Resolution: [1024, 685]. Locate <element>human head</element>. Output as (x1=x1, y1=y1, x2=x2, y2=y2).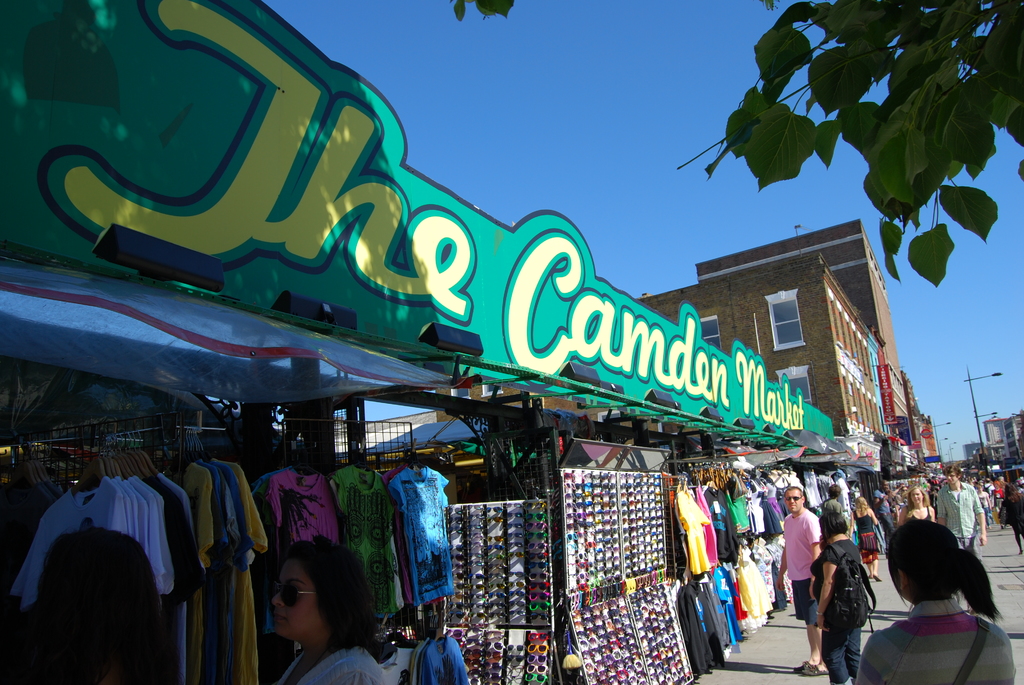
(x1=944, y1=468, x2=961, y2=484).
